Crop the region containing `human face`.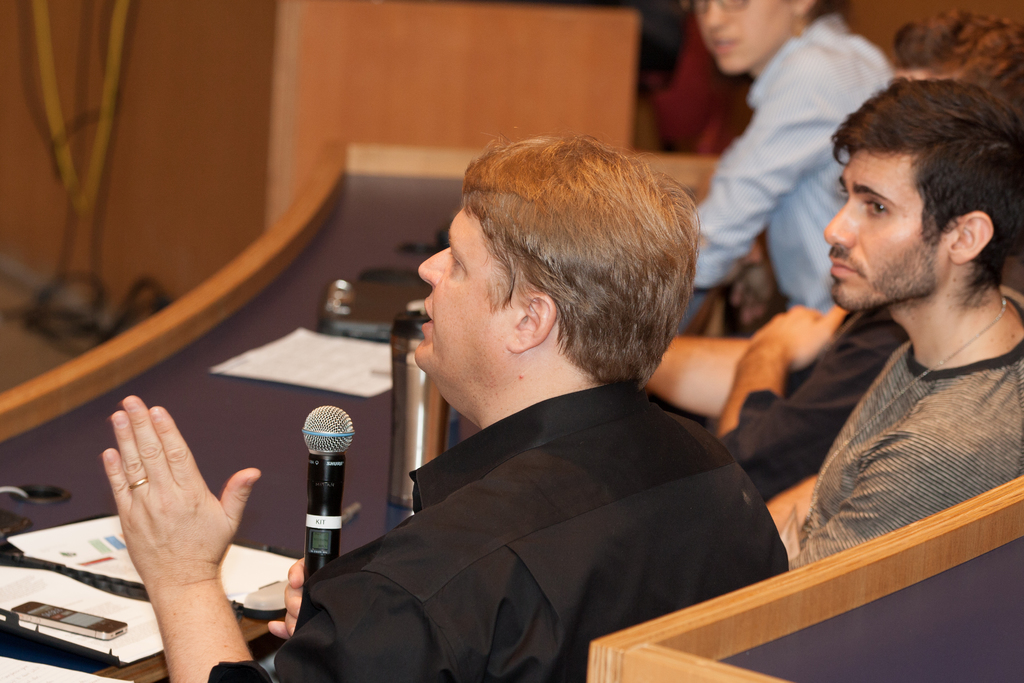
Crop region: bbox(830, 153, 942, 307).
